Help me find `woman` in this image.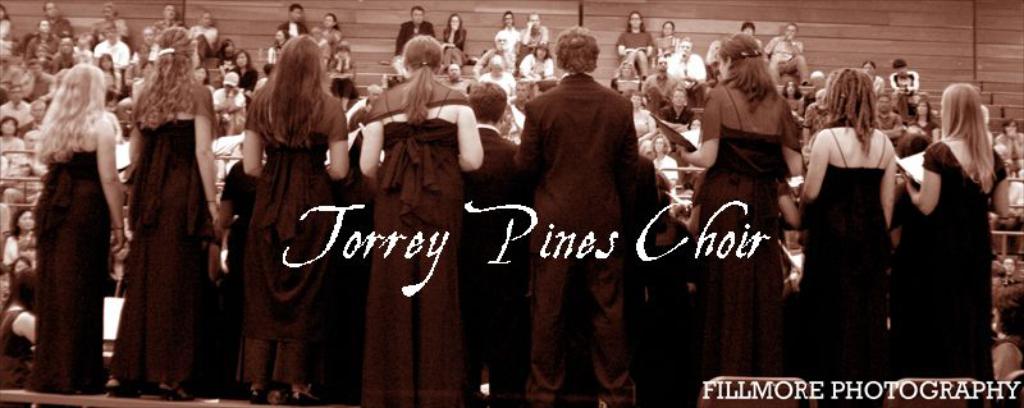
Found it: l=116, t=32, r=224, b=393.
